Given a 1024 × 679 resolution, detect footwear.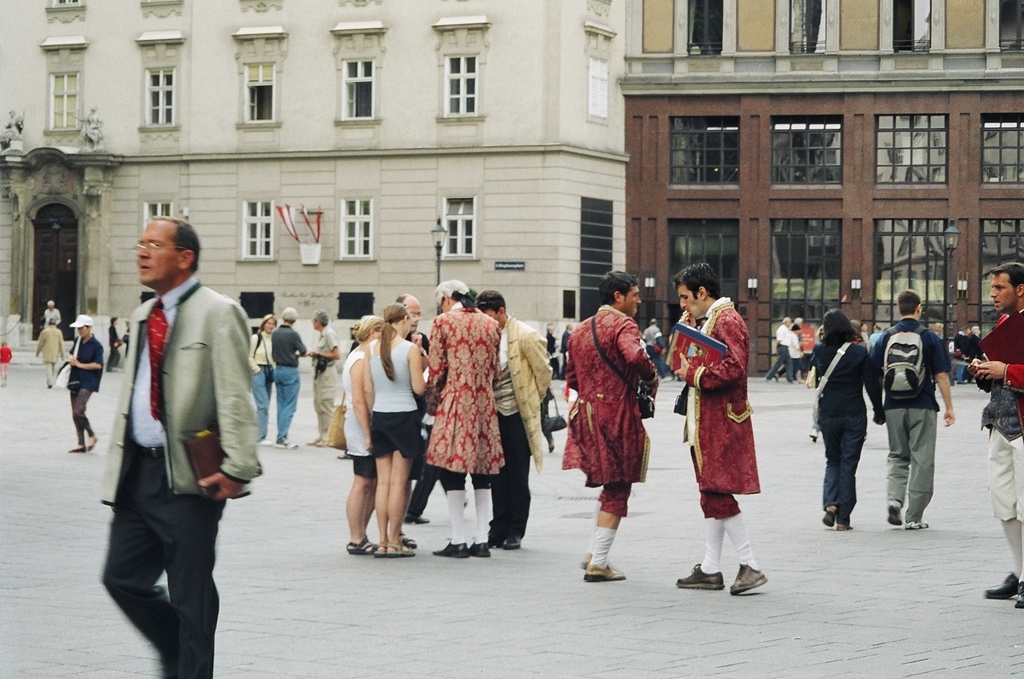
bbox=[472, 538, 492, 557].
